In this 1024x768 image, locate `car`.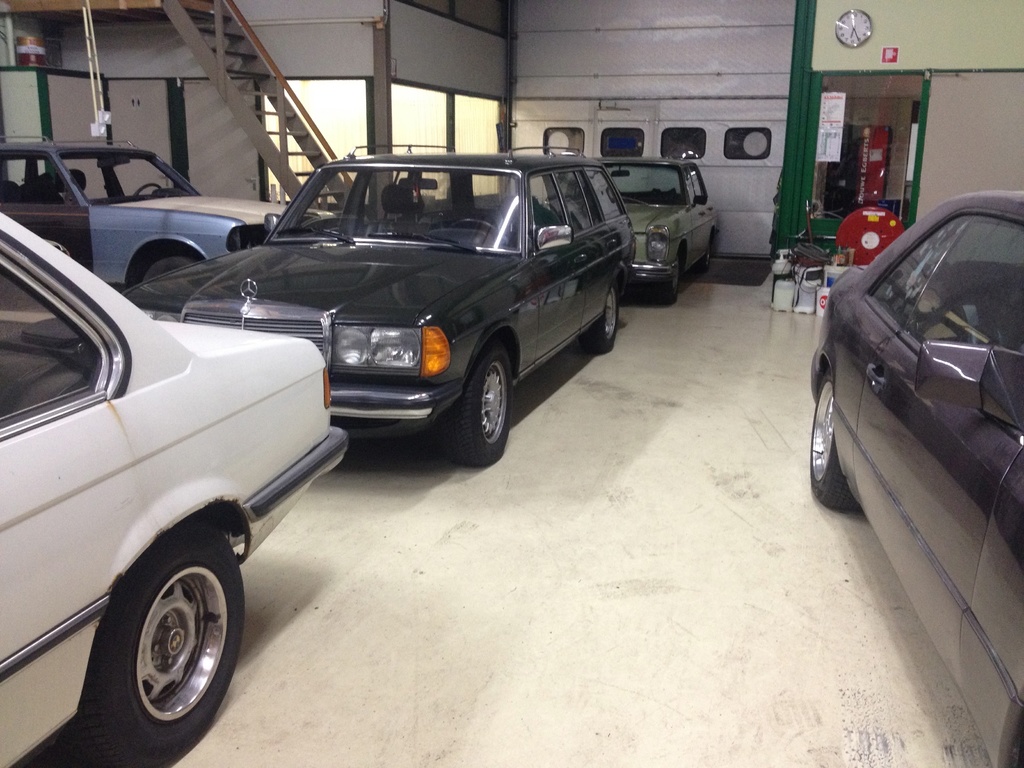
Bounding box: locate(605, 151, 720, 306).
